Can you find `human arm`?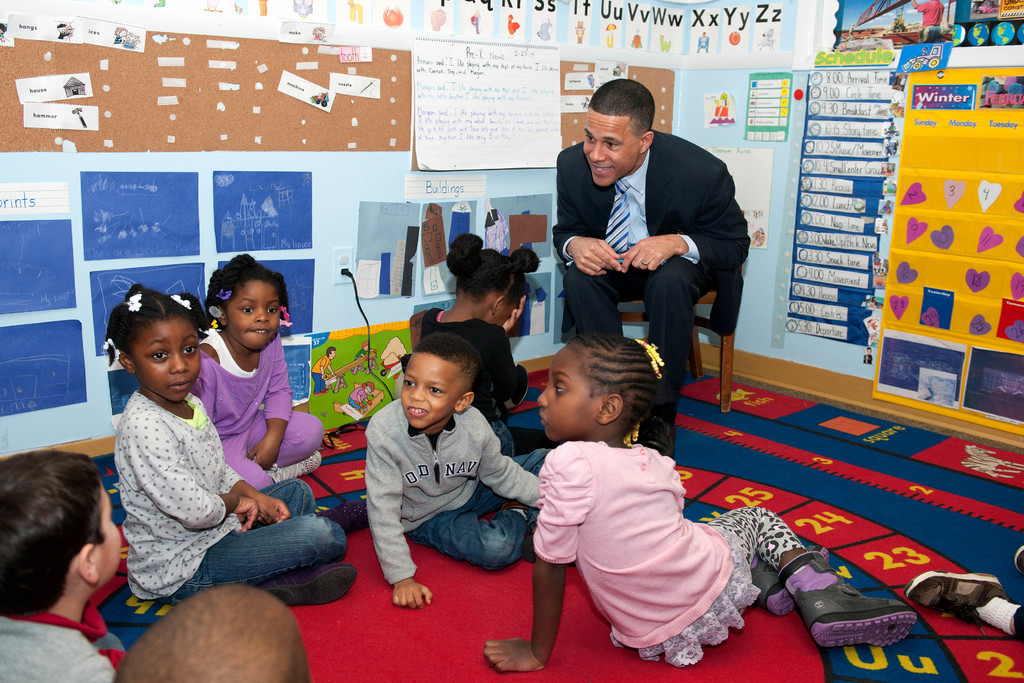
Yes, bounding box: x1=486 y1=325 x2=547 y2=415.
